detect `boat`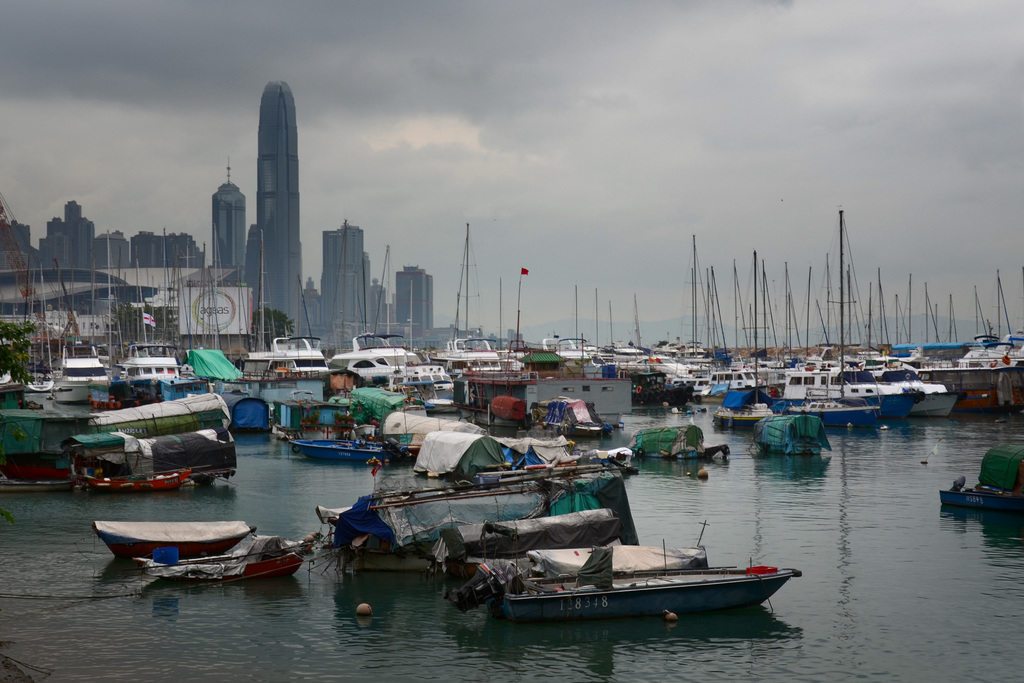
l=20, t=266, r=52, b=395
